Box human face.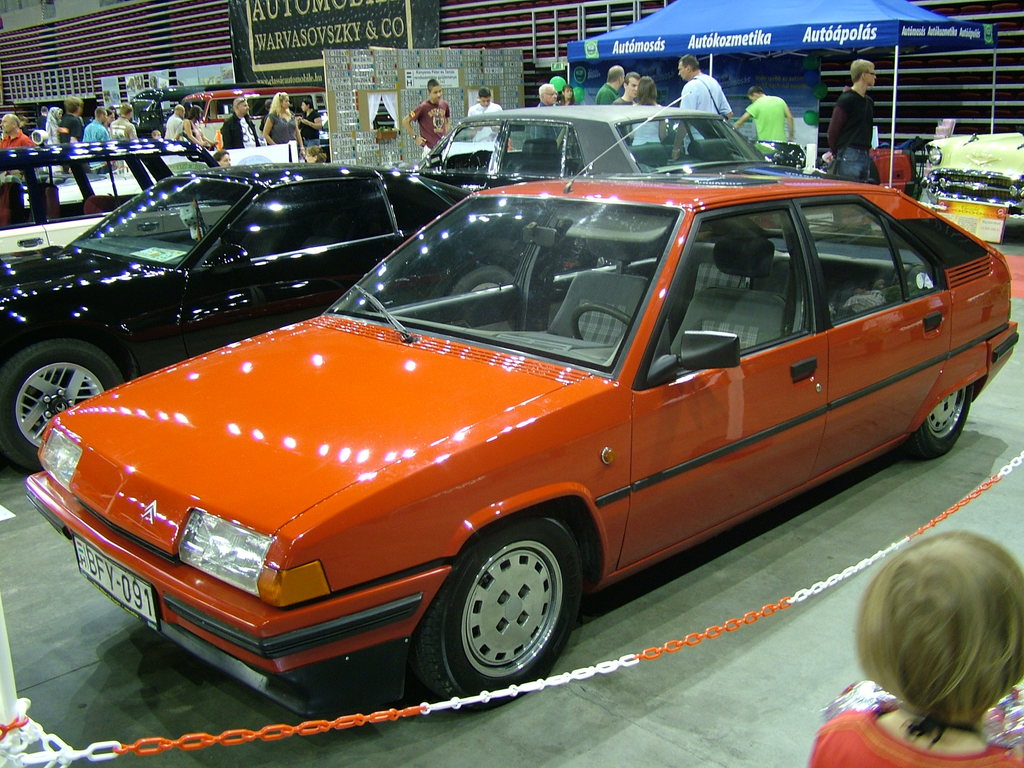
(x1=100, y1=108, x2=109, y2=123).
